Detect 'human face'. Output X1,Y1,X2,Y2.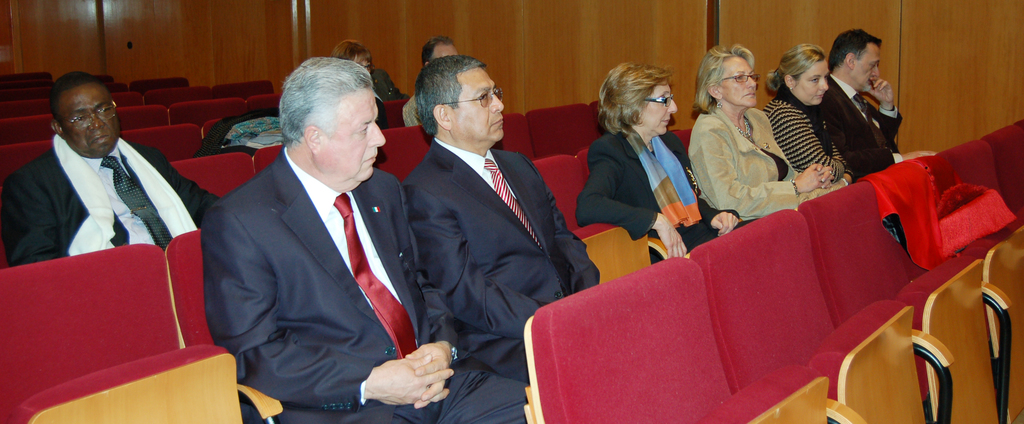
855,47,880,90.
